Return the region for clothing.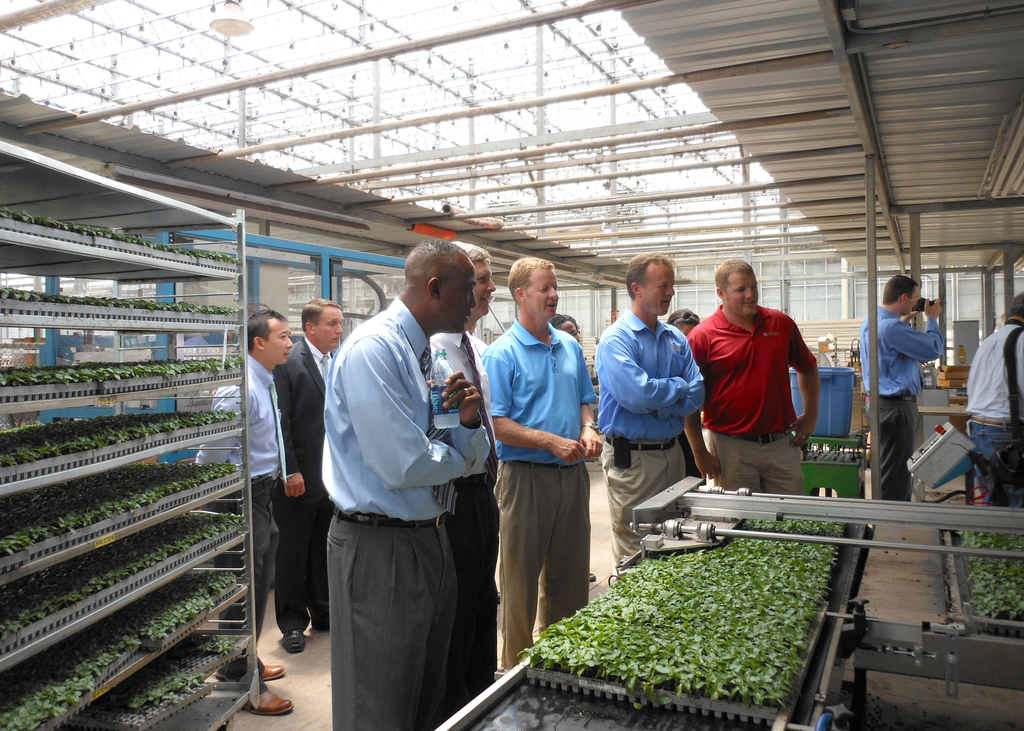
614/426/694/568.
